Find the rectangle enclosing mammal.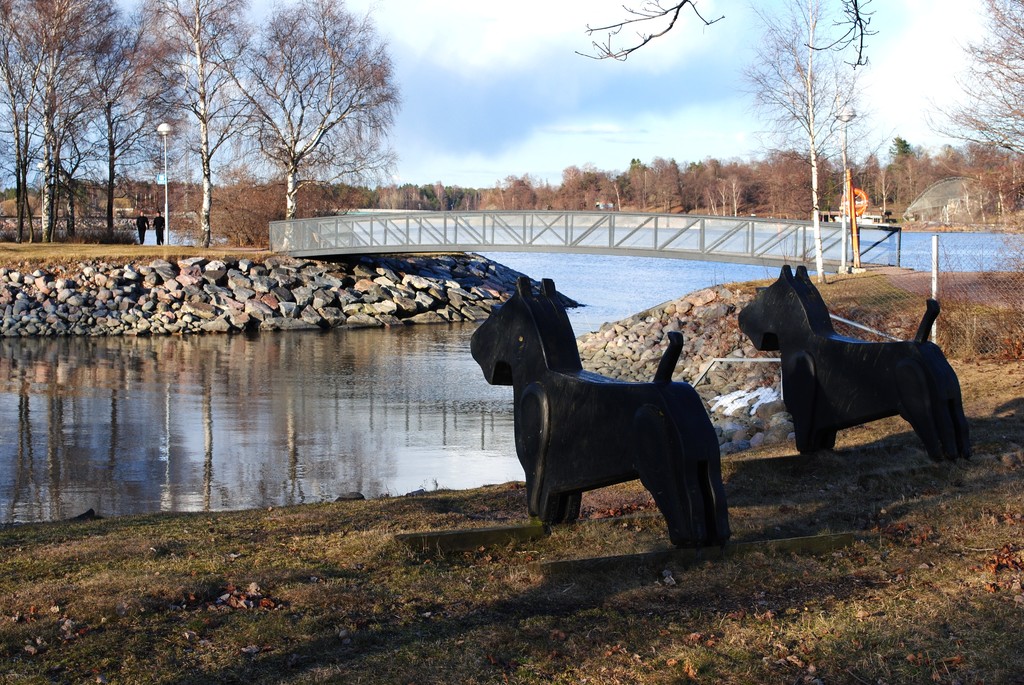
152:209:170:244.
